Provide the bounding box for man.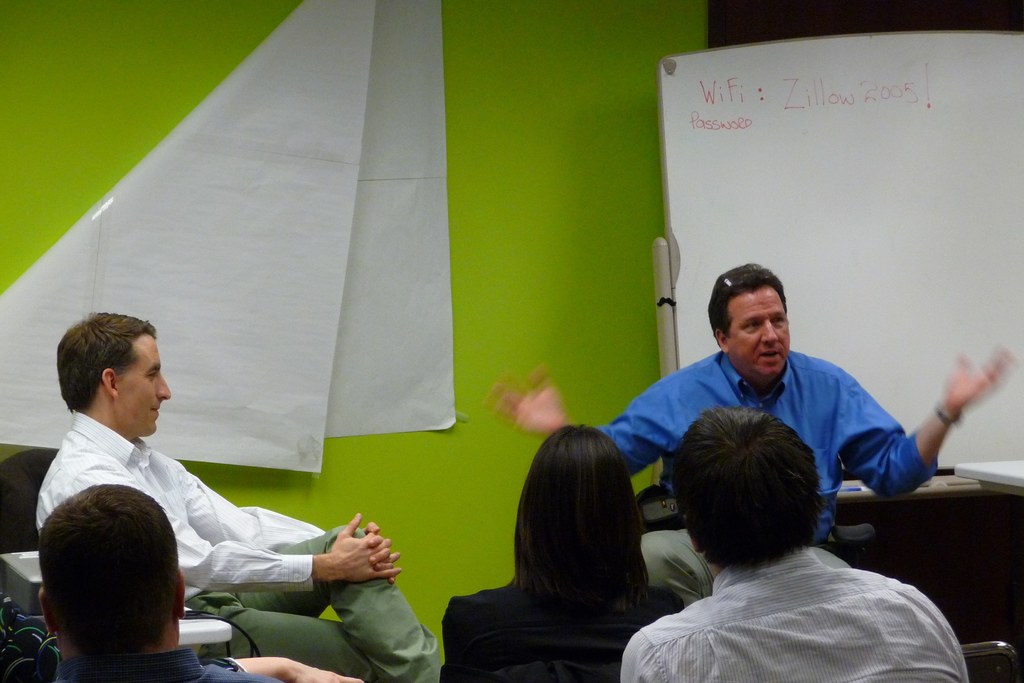
(left=488, top=256, right=1015, bottom=614).
